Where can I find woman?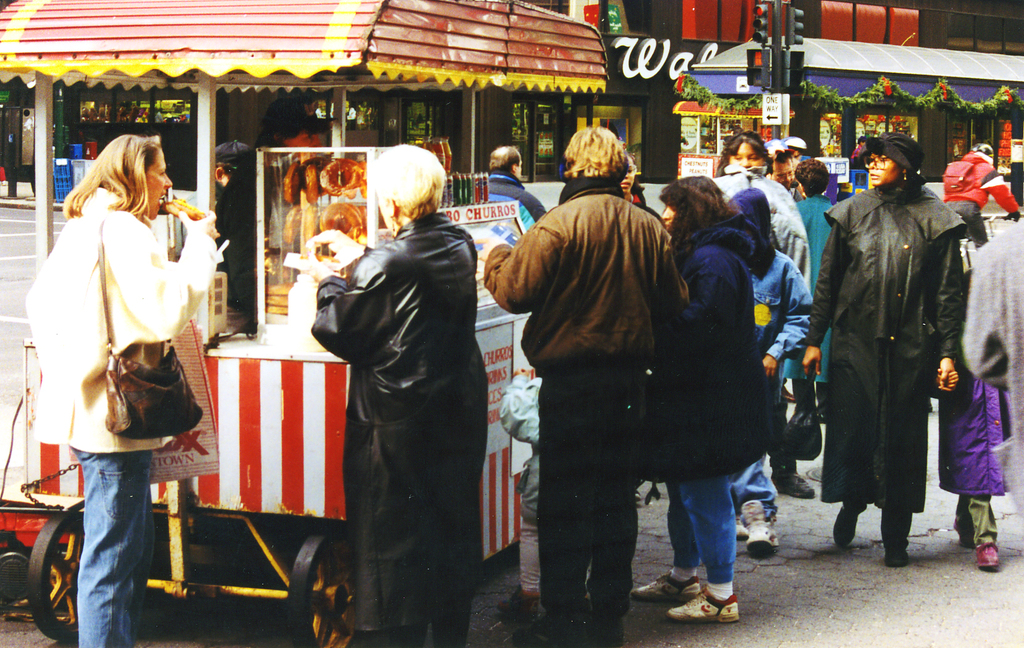
You can find it at <box>305,143,490,647</box>.
